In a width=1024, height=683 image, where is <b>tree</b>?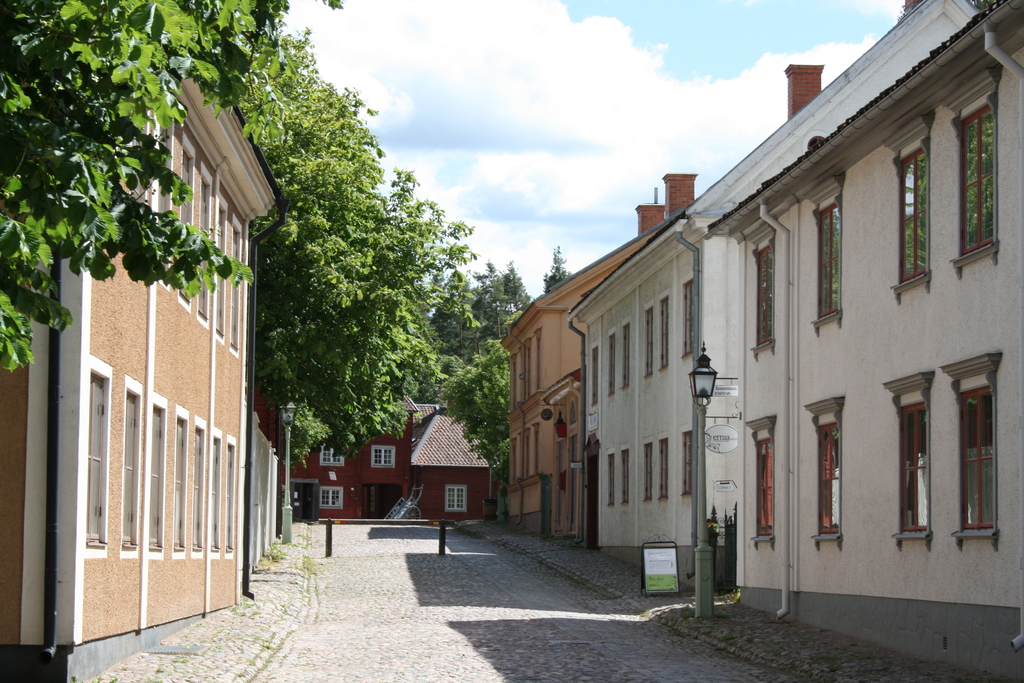
4:0:349:388.
